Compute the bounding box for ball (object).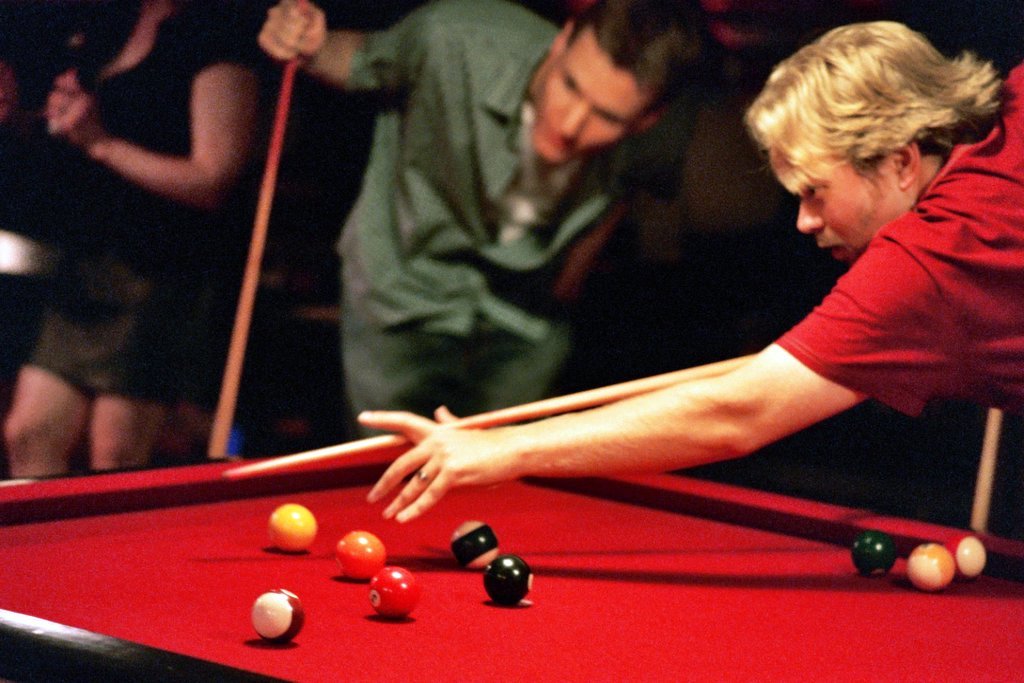
detection(364, 566, 419, 621).
